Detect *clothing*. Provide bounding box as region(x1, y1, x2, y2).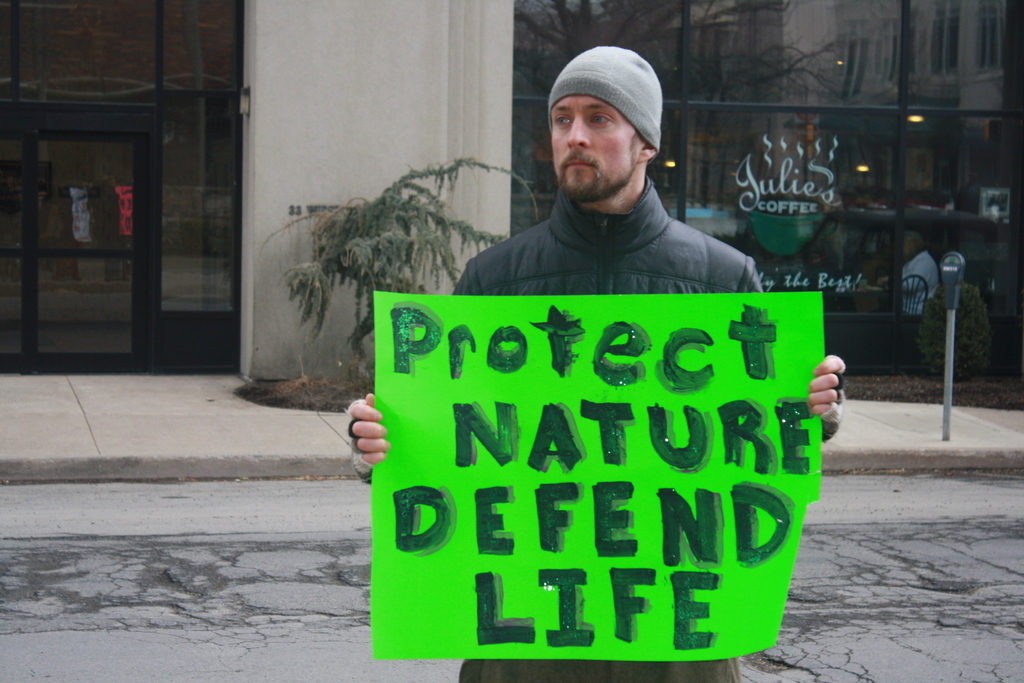
region(898, 248, 938, 313).
